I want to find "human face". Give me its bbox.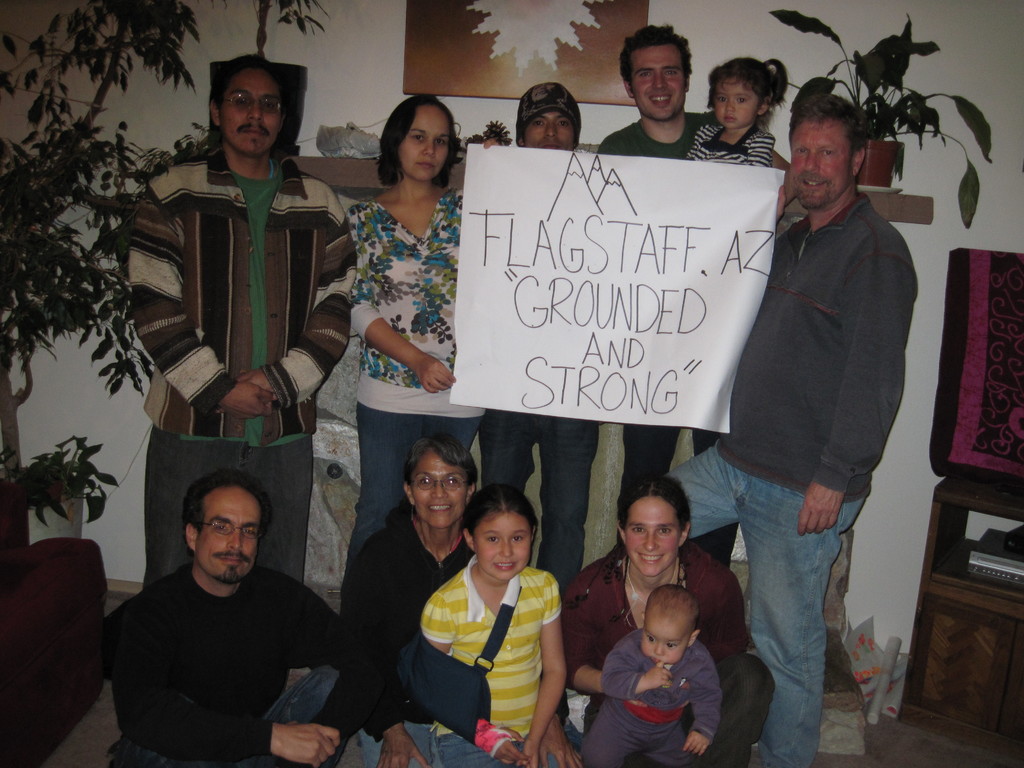
{"left": 394, "top": 105, "right": 445, "bottom": 182}.
